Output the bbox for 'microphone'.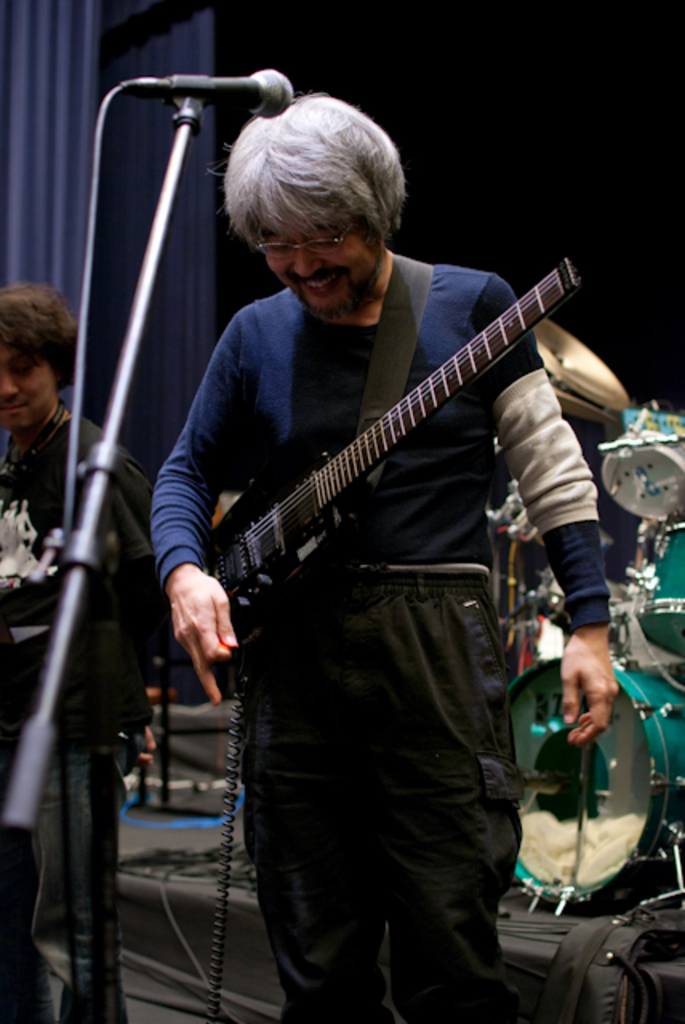
bbox=[155, 64, 296, 118].
